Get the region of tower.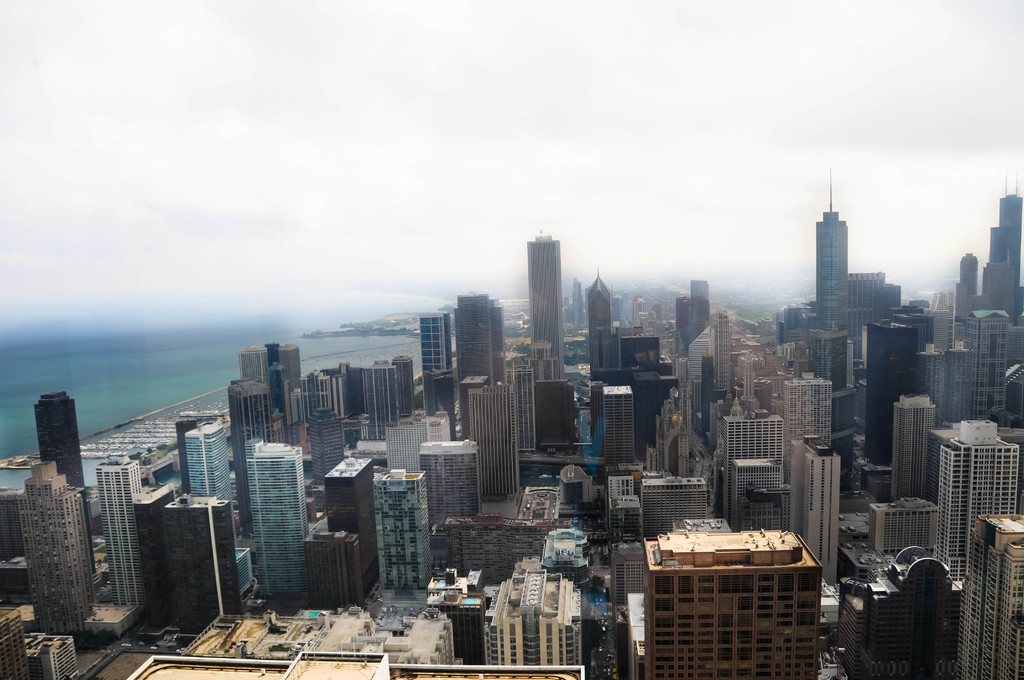
crop(490, 563, 588, 675).
